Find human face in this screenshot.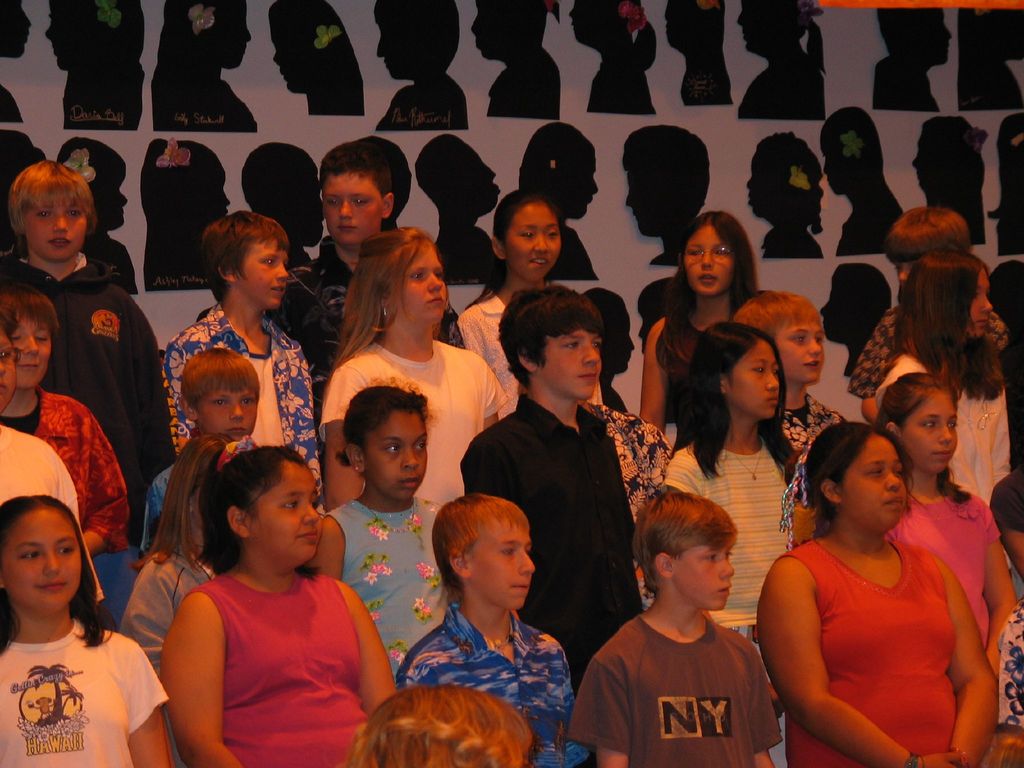
The bounding box for human face is {"left": 28, "top": 204, "right": 90, "bottom": 260}.
